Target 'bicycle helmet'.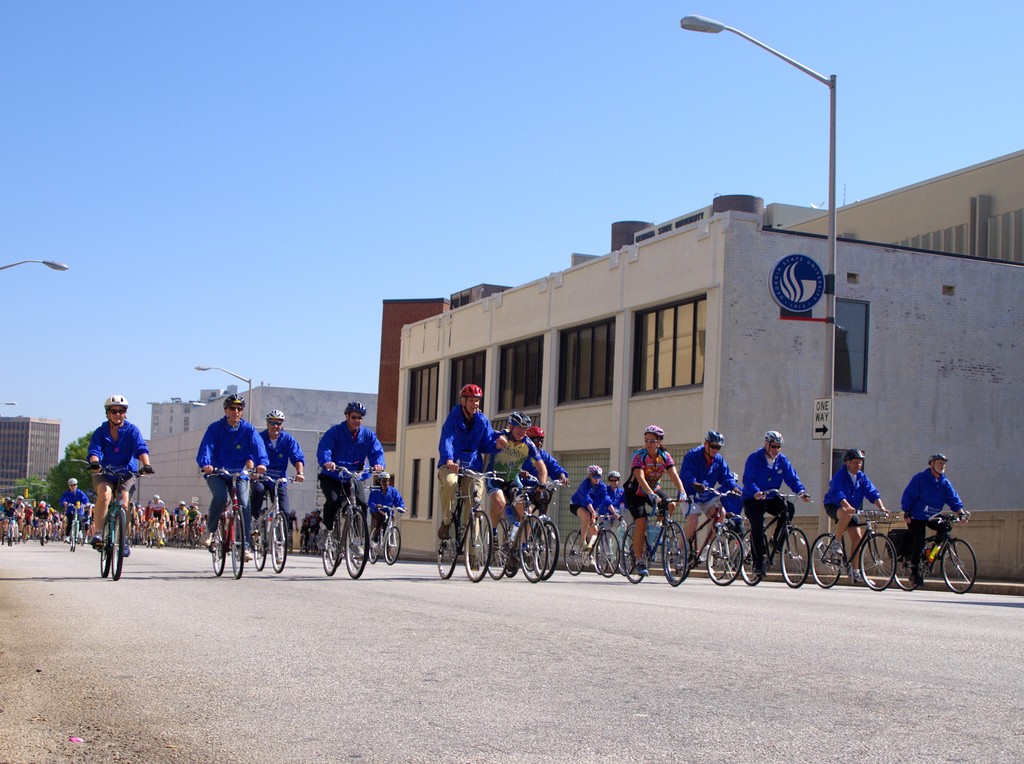
Target region: x1=150 y1=495 x2=156 y2=499.
